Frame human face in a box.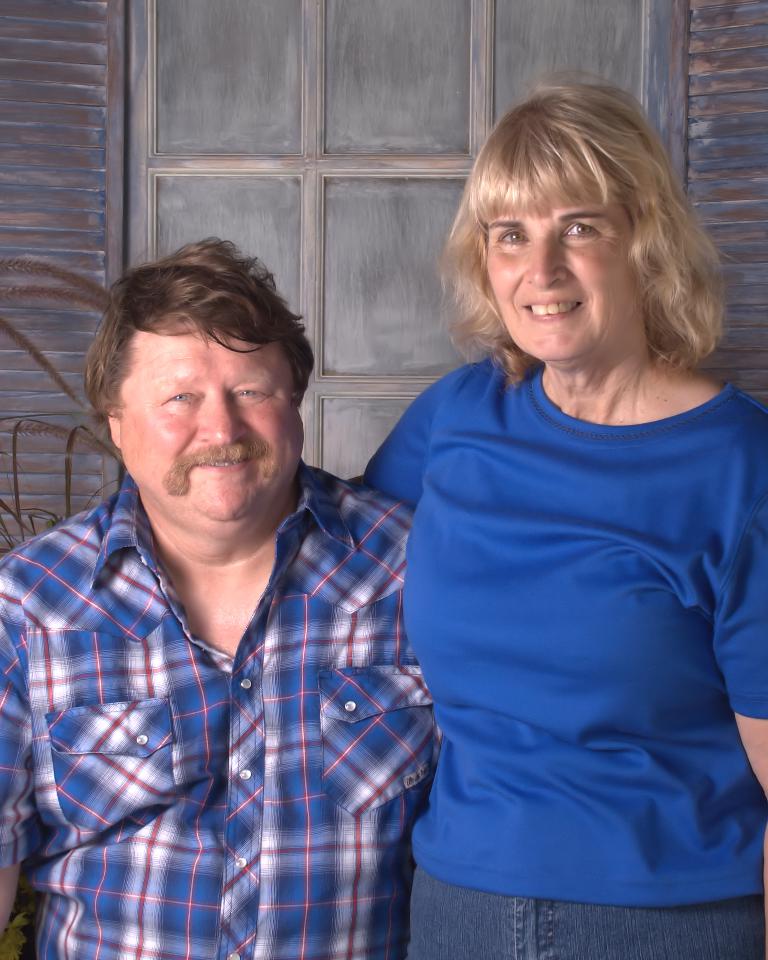
<region>124, 319, 303, 550</region>.
